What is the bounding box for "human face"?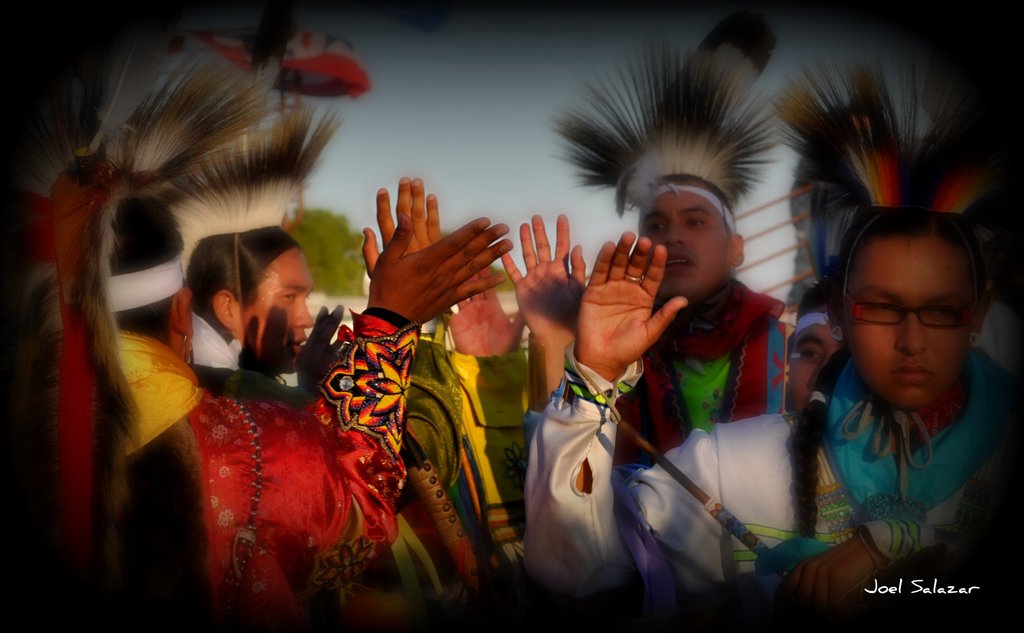
left=847, top=236, right=984, bottom=406.
